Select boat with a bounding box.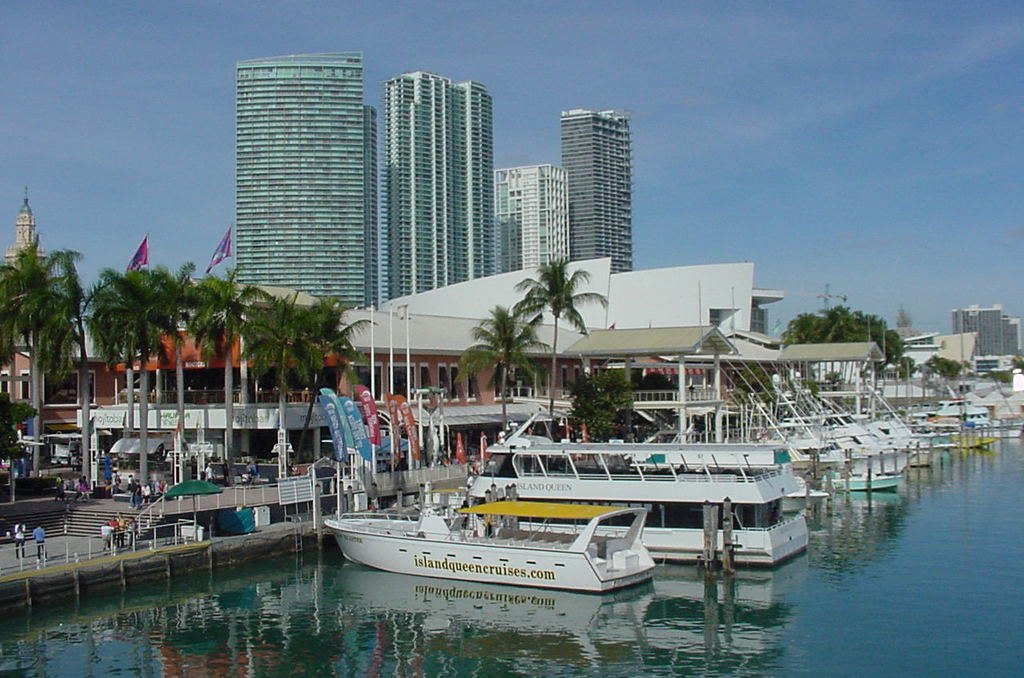
x1=915, y1=405, x2=992, y2=466.
